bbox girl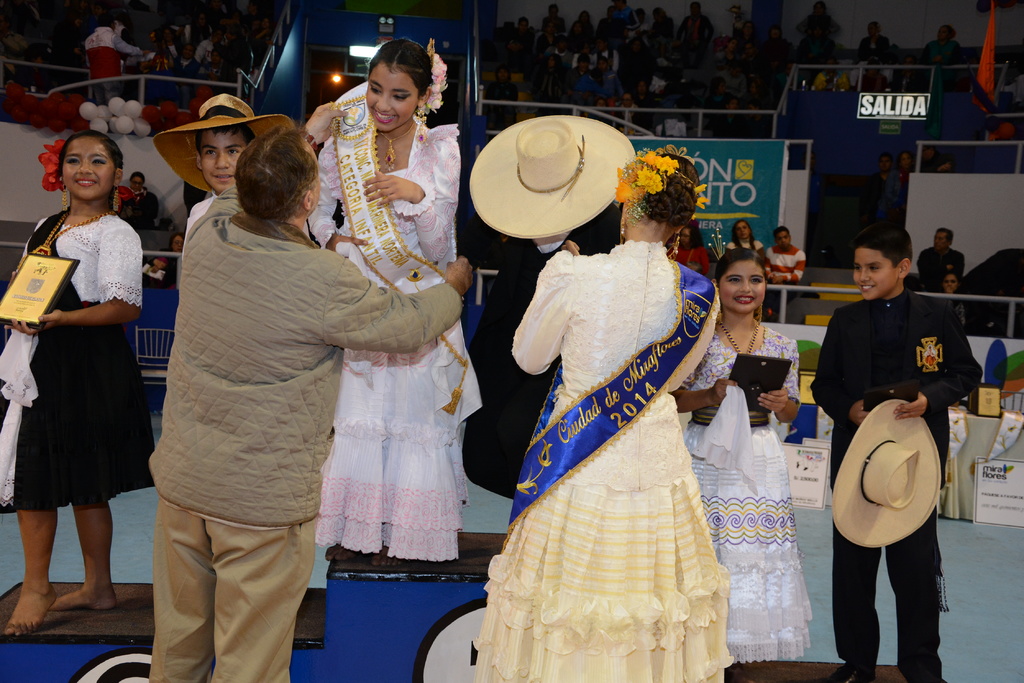
{"left": 669, "top": 227, "right": 813, "bottom": 665}
